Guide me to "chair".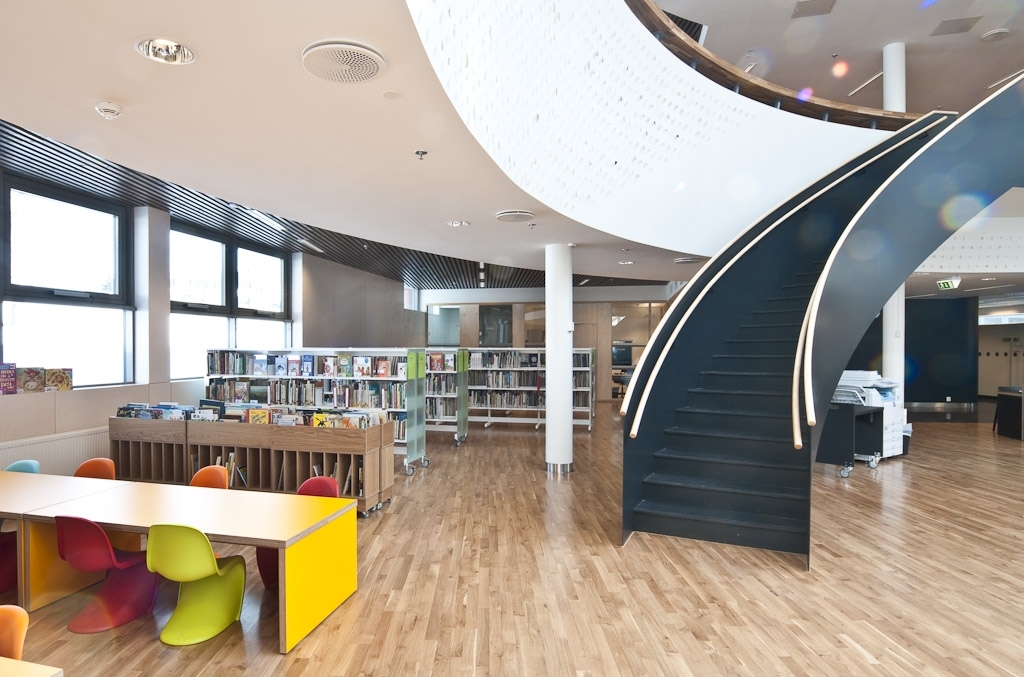
Guidance: <bbox>190, 463, 228, 488</bbox>.
